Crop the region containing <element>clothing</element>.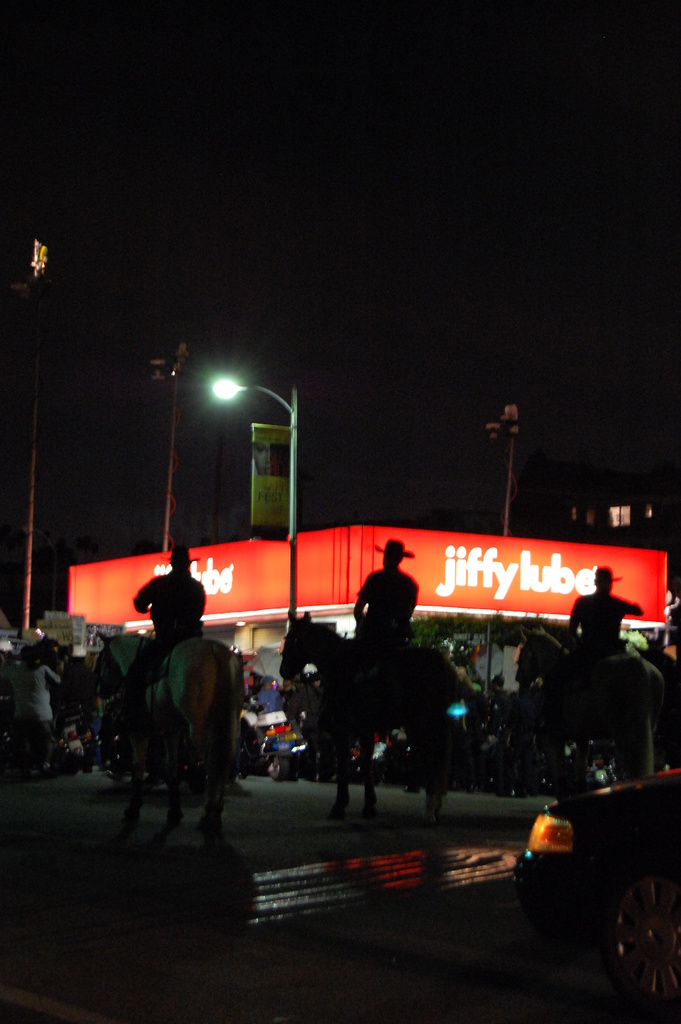
Crop region: select_region(571, 584, 641, 648).
